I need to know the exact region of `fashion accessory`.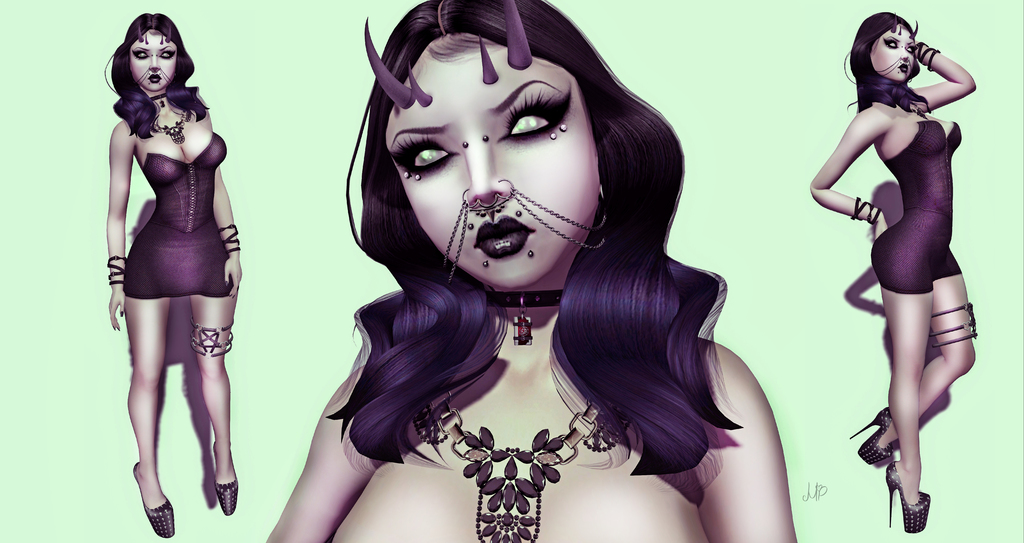
Region: region(131, 67, 176, 89).
